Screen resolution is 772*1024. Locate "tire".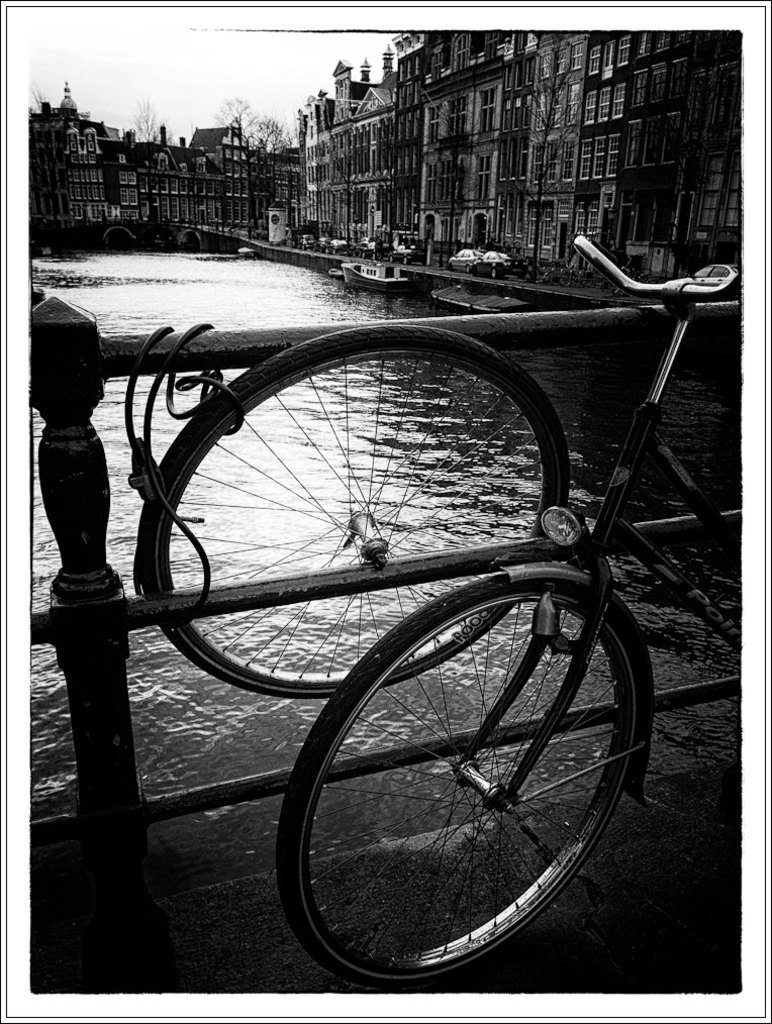
box=[137, 322, 567, 700].
